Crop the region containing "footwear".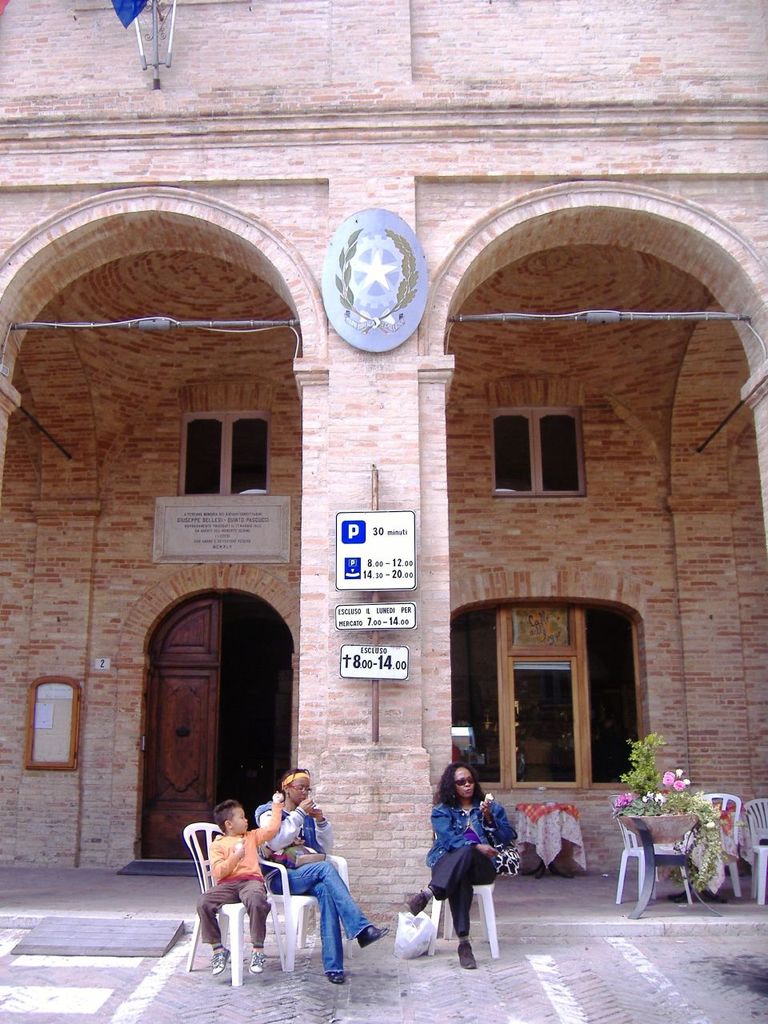
Crop region: <box>452,939,477,967</box>.
